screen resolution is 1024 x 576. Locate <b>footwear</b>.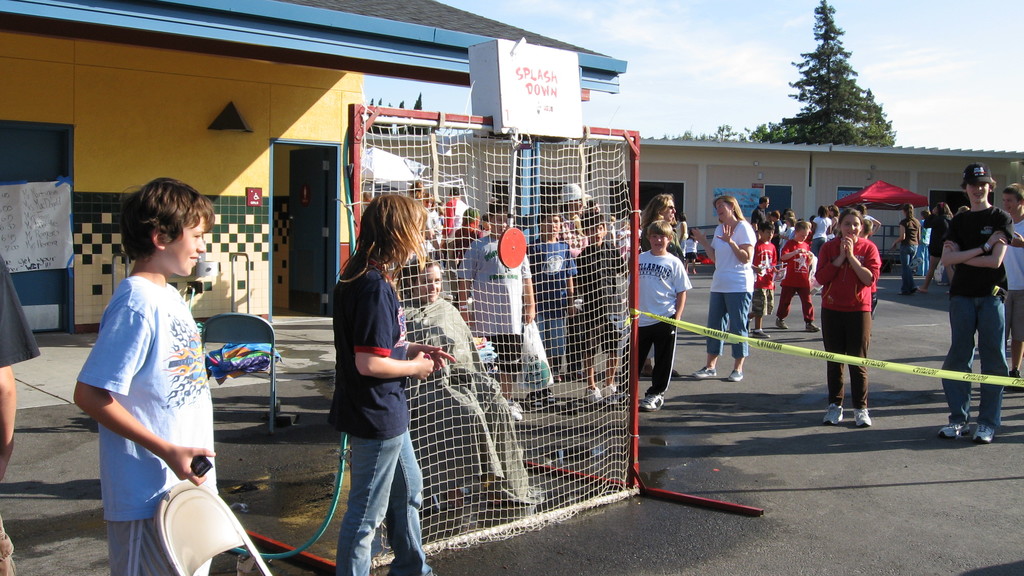
[689,363,721,380].
